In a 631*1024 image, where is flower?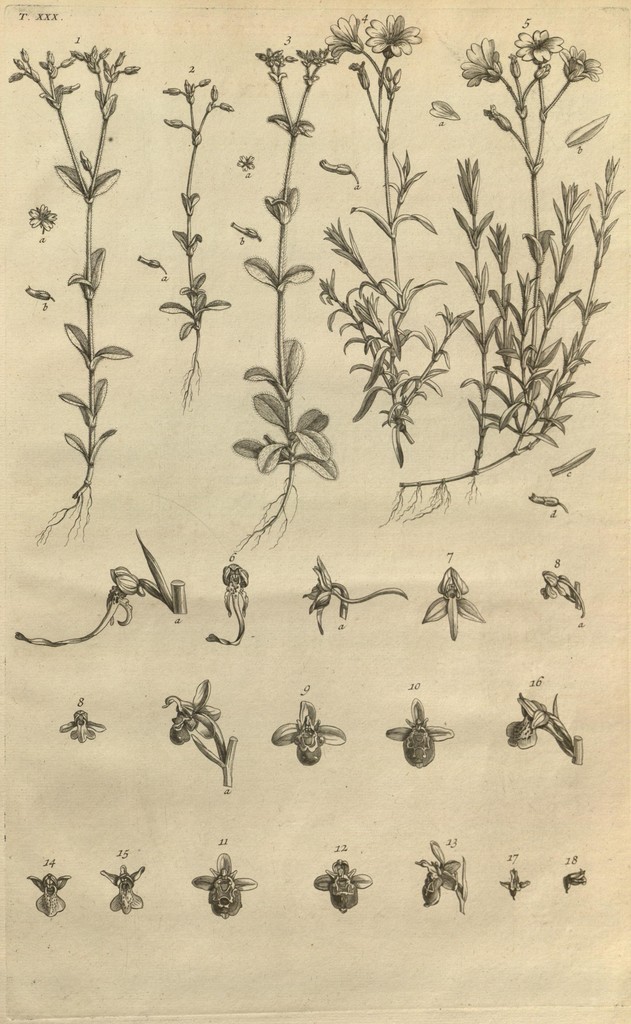
region(349, 63, 371, 90).
